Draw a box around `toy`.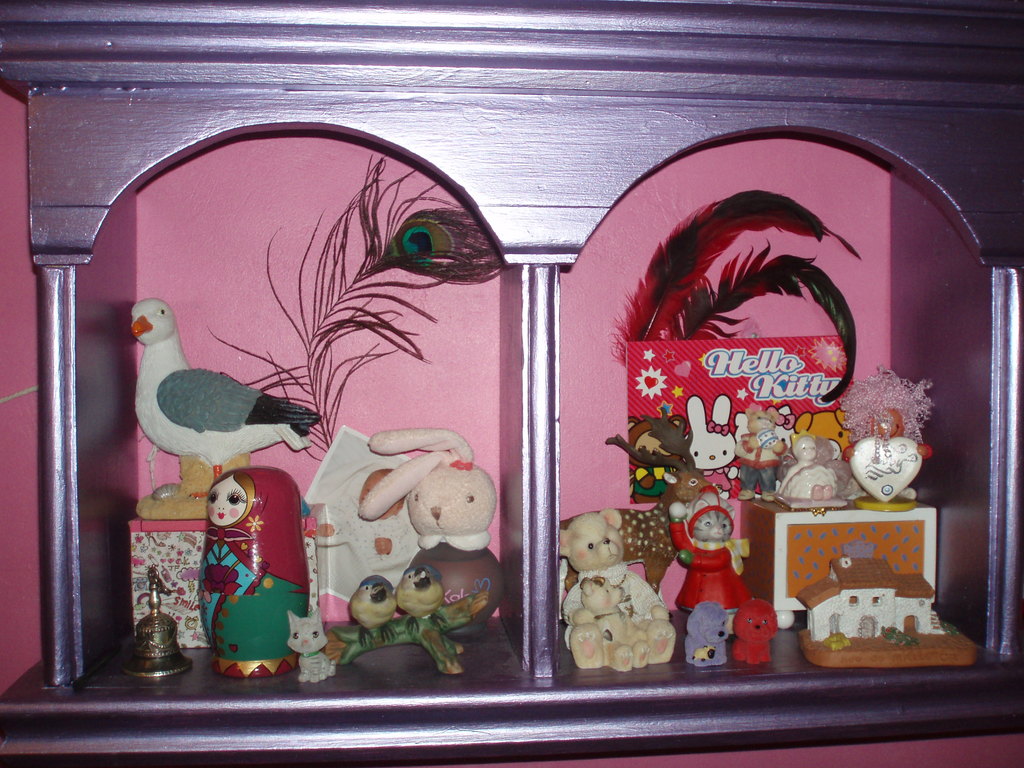
[685,394,739,501].
